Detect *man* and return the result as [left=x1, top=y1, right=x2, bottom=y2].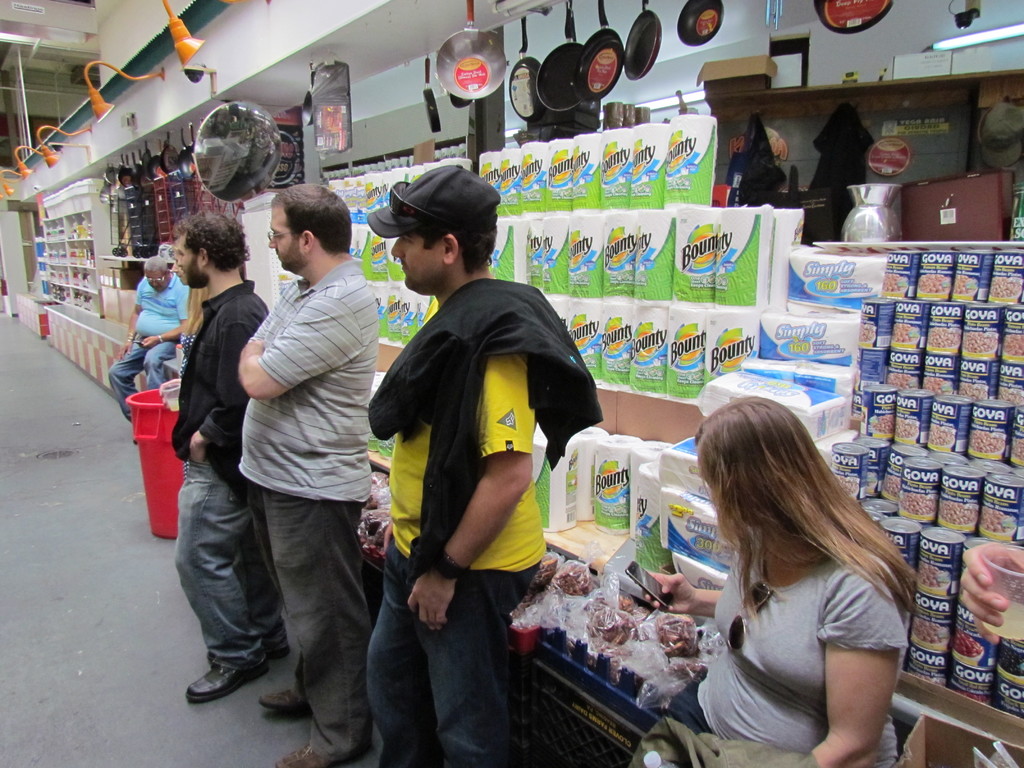
[left=106, top=256, right=192, bottom=447].
